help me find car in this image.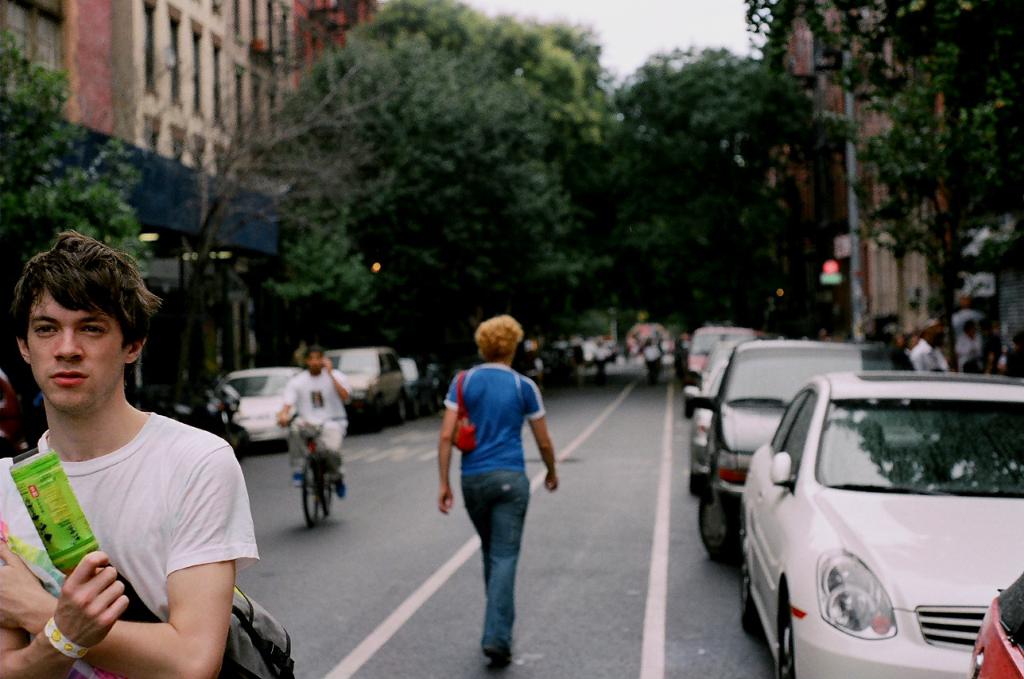
Found it: x1=678, y1=320, x2=731, y2=369.
